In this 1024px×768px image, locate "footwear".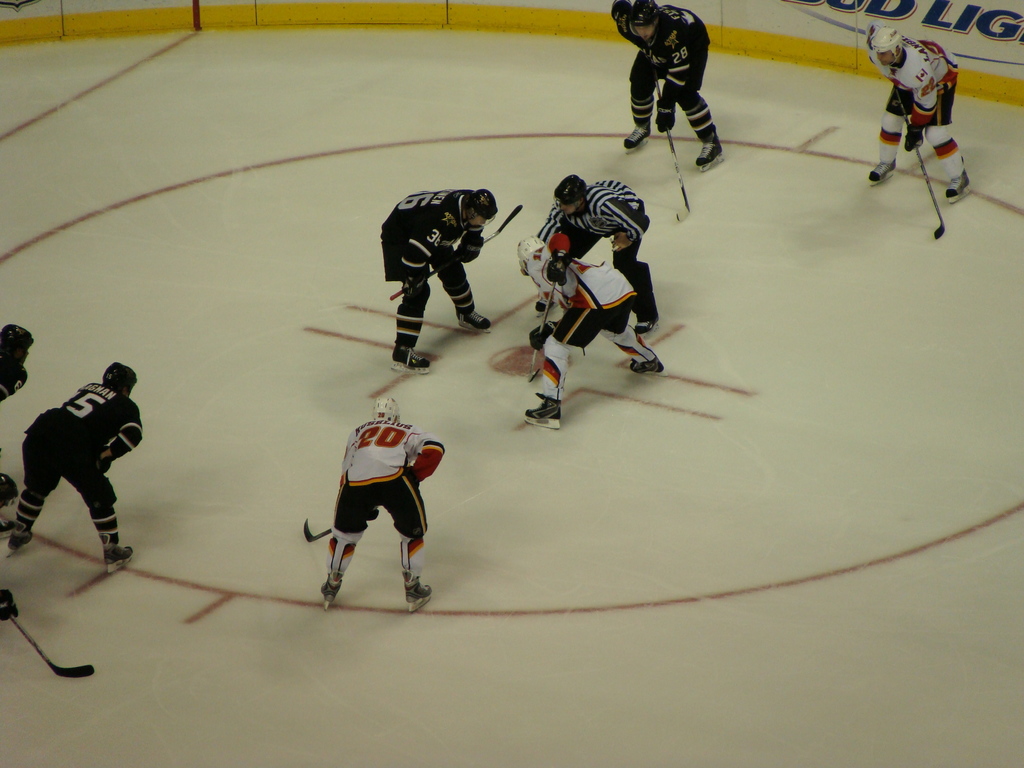
Bounding box: 632 363 664 372.
